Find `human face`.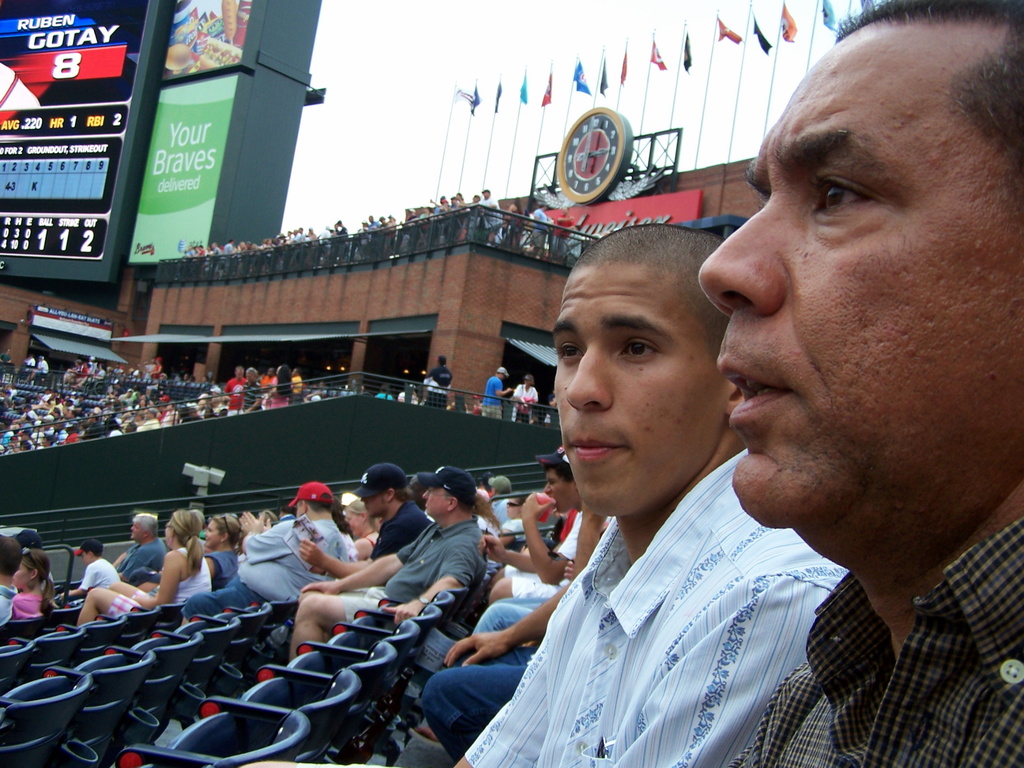
<region>361, 495, 382, 518</region>.
